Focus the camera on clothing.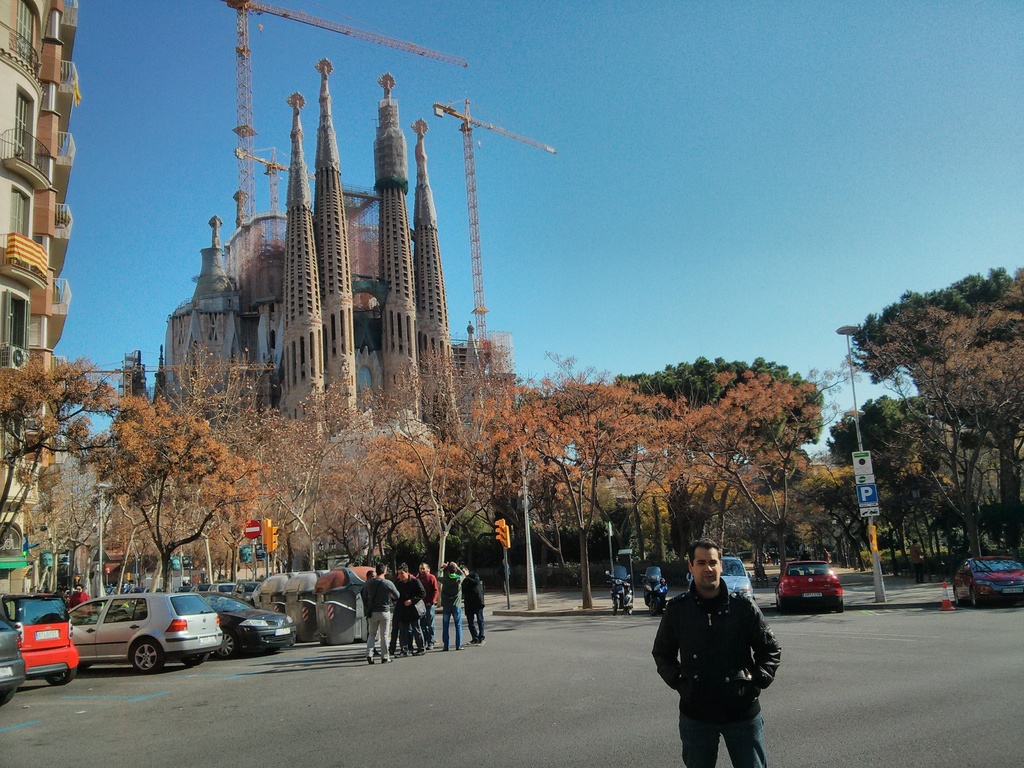
Focus region: (364, 576, 373, 650).
